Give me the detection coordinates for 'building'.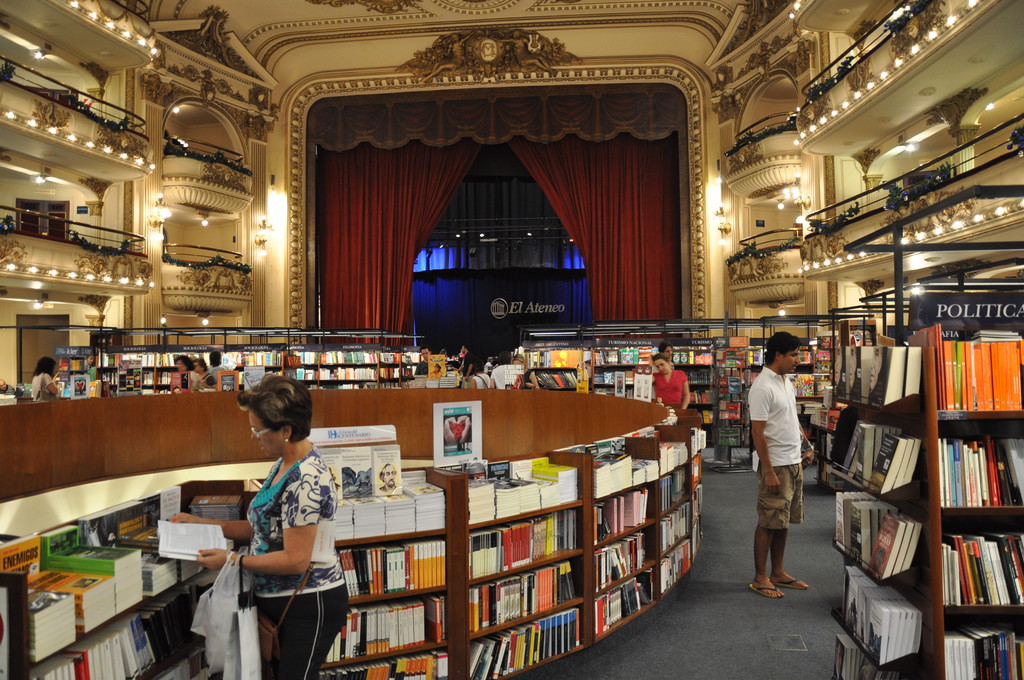
box=[1, 0, 1023, 679].
